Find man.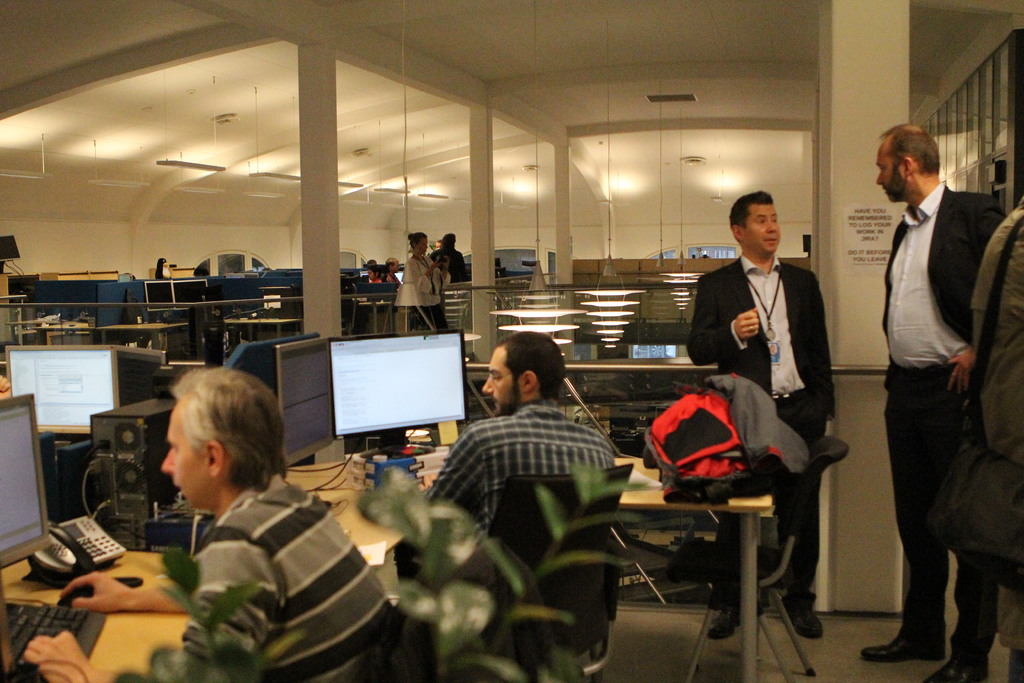
858,109,1007,646.
